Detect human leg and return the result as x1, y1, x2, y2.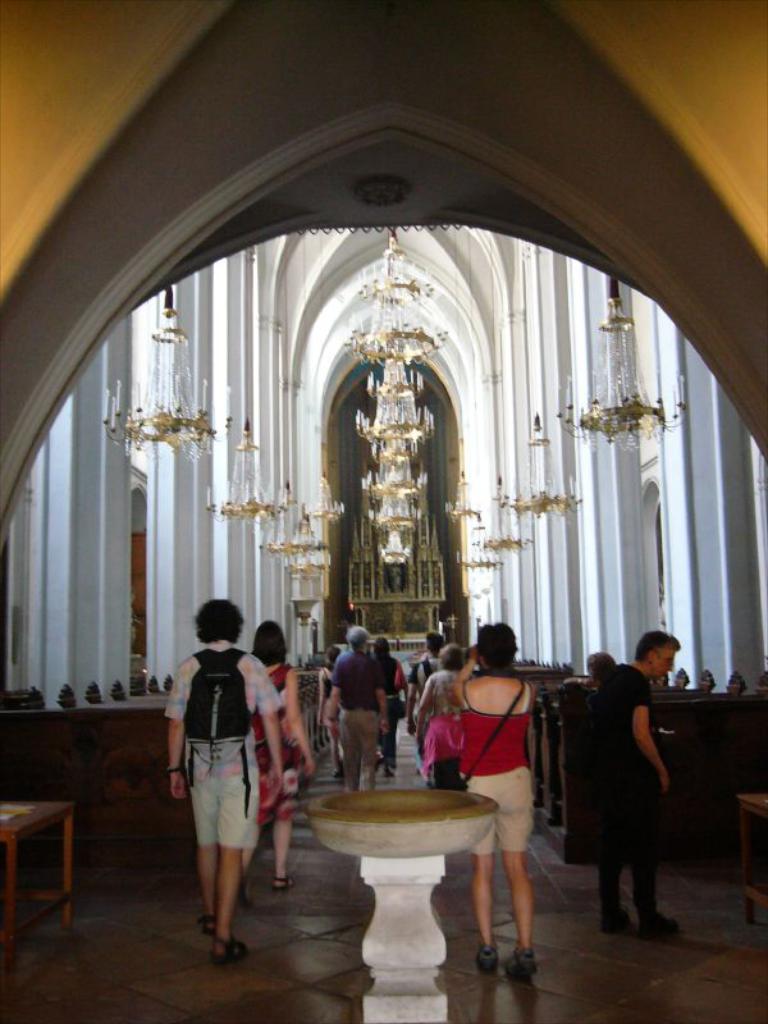
595, 762, 631, 941.
